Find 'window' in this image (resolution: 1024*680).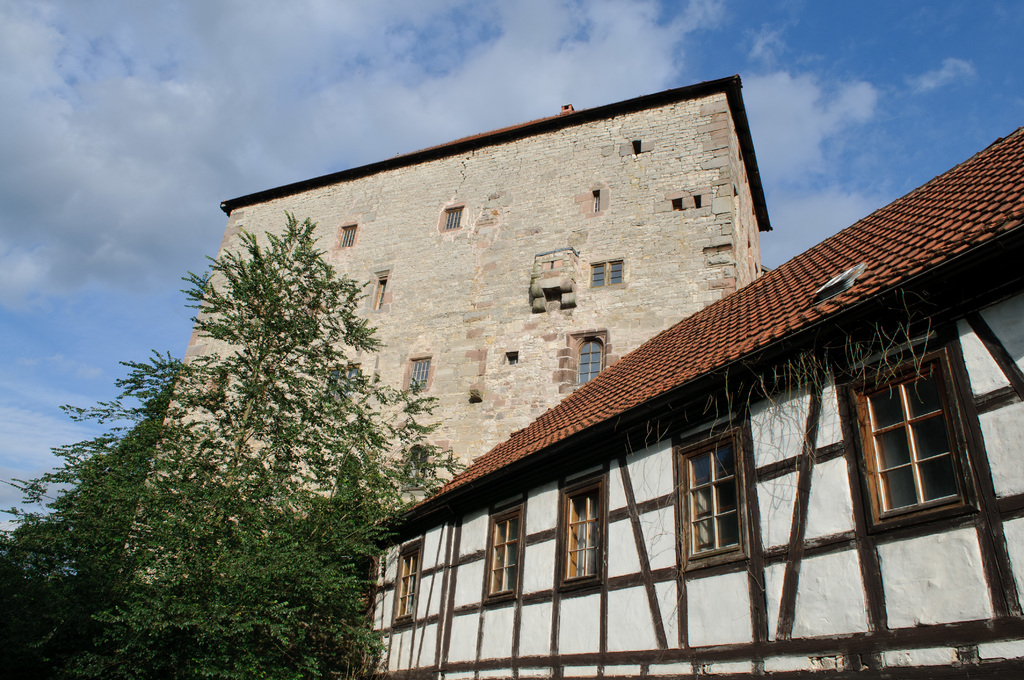
(x1=404, y1=354, x2=434, y2=396).
